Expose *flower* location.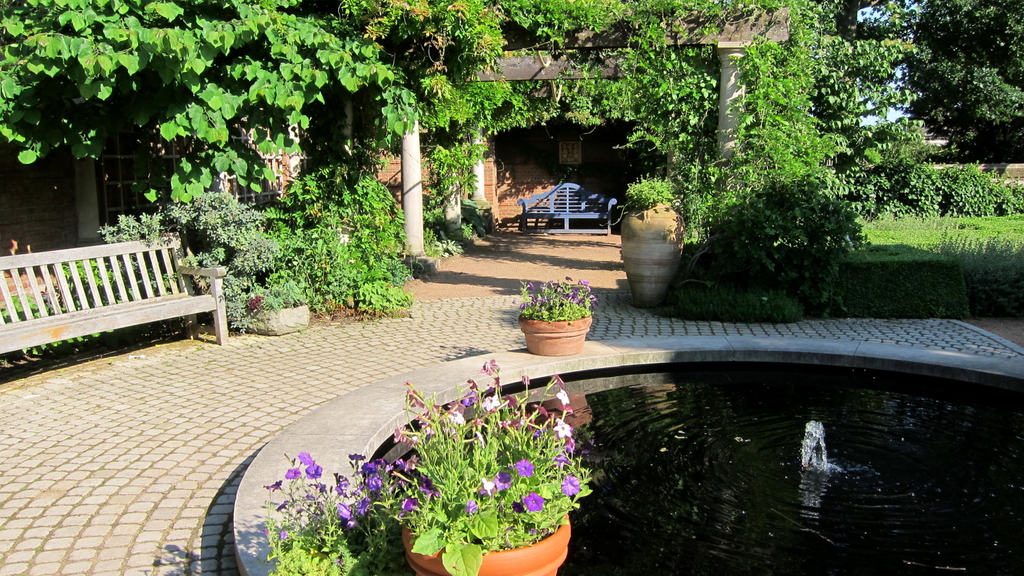
Exposed at [554,388,572,409].
